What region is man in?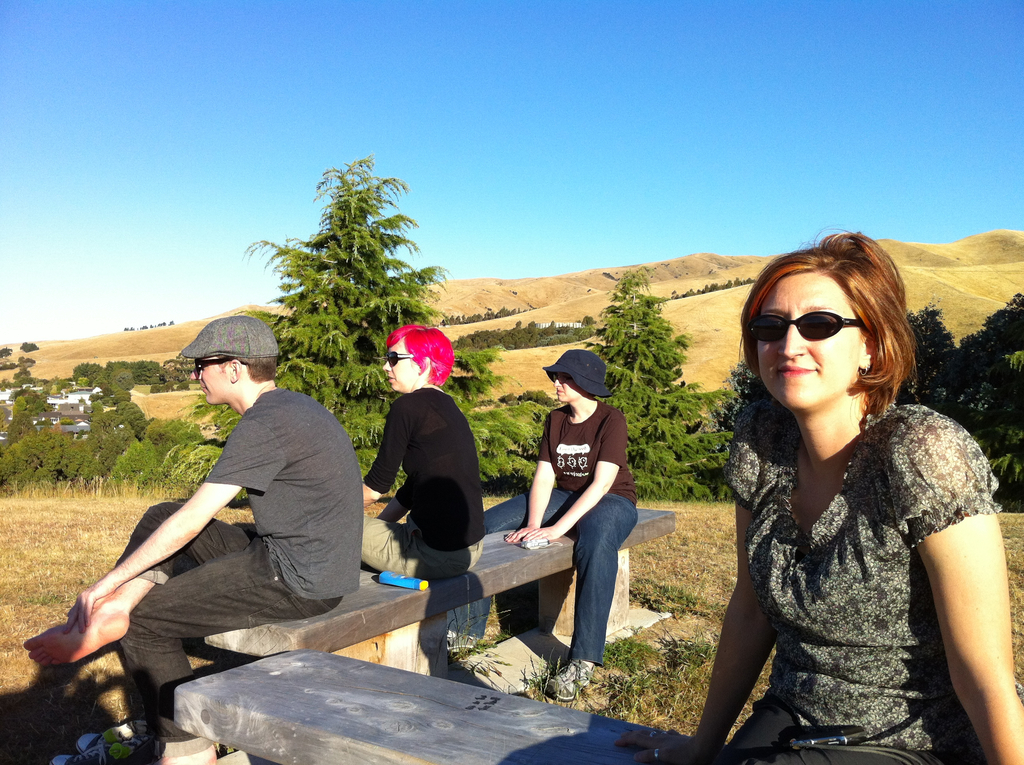
[left=61, top=312, right=371, bottom=709].
